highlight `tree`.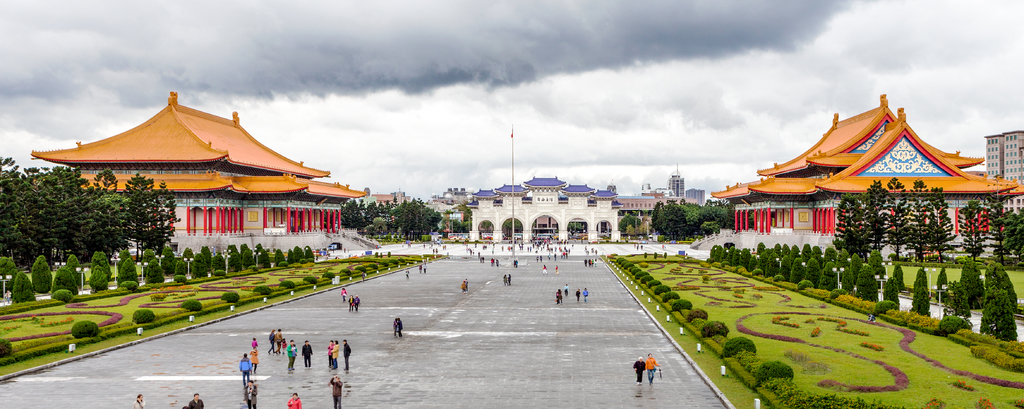
Highlighted region: <box>620,209,637,241</box>.
